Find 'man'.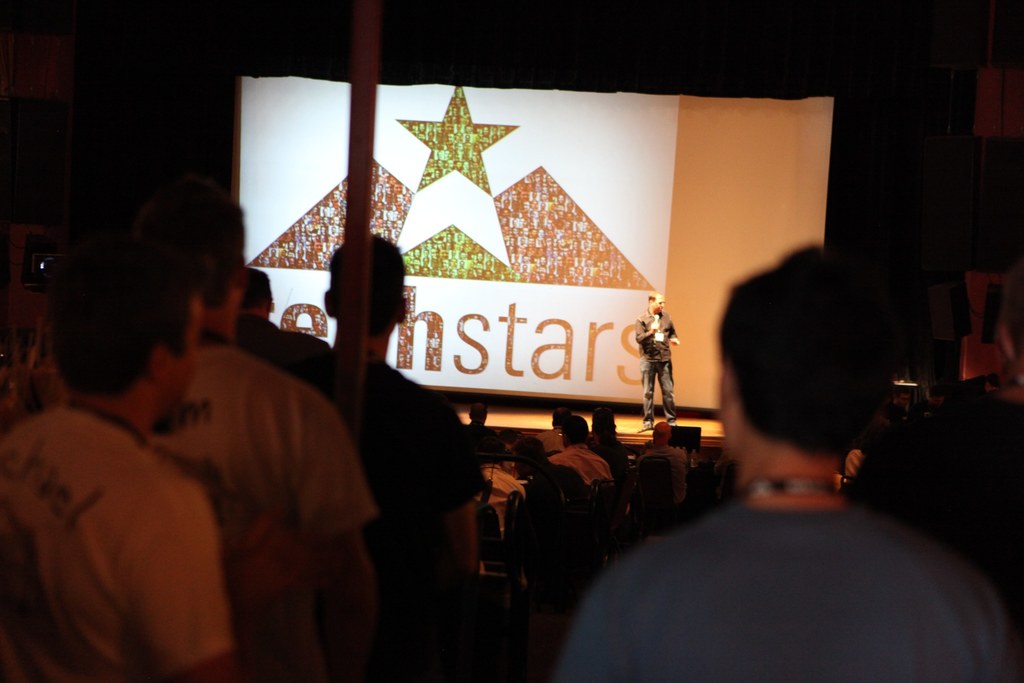
0, 228, 234, 682.
